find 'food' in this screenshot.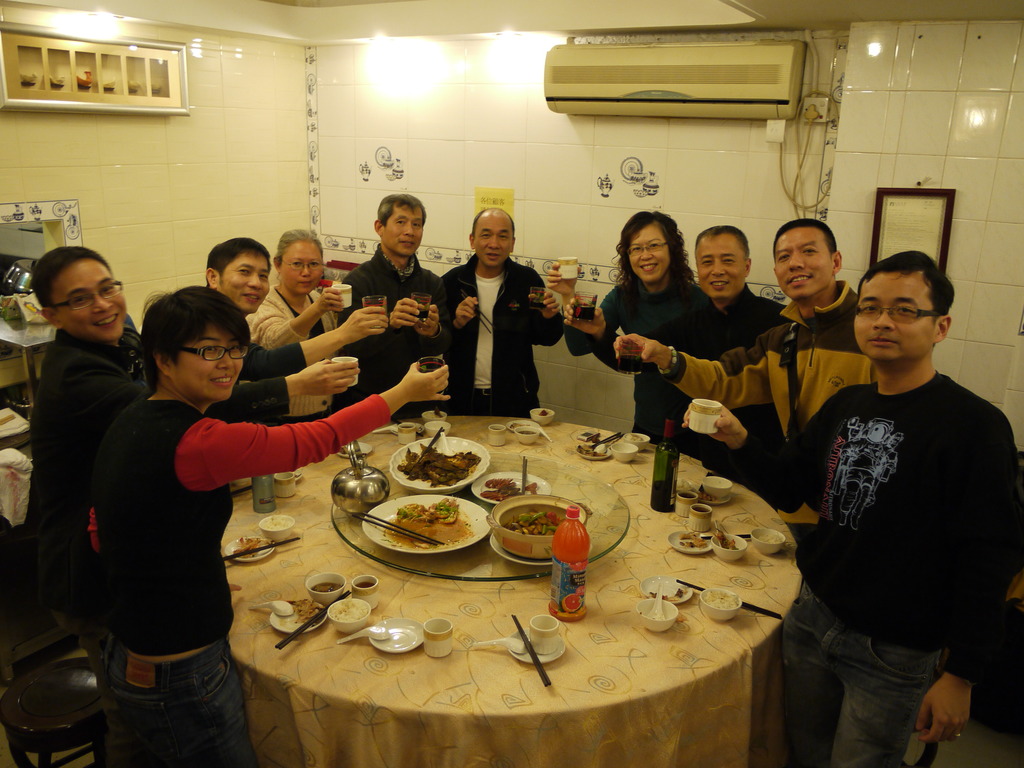
The bounding box for 'food' is Rect(561, 593, 583, 614).
